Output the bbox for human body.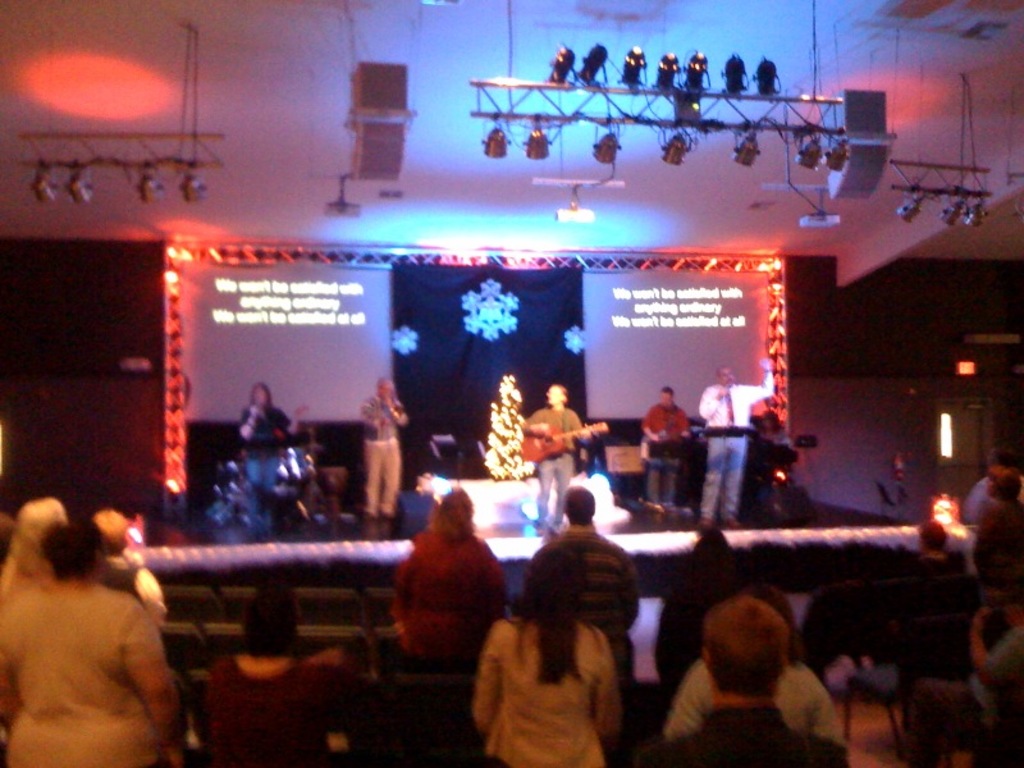
l=218, t=451, r=251, b=531.
